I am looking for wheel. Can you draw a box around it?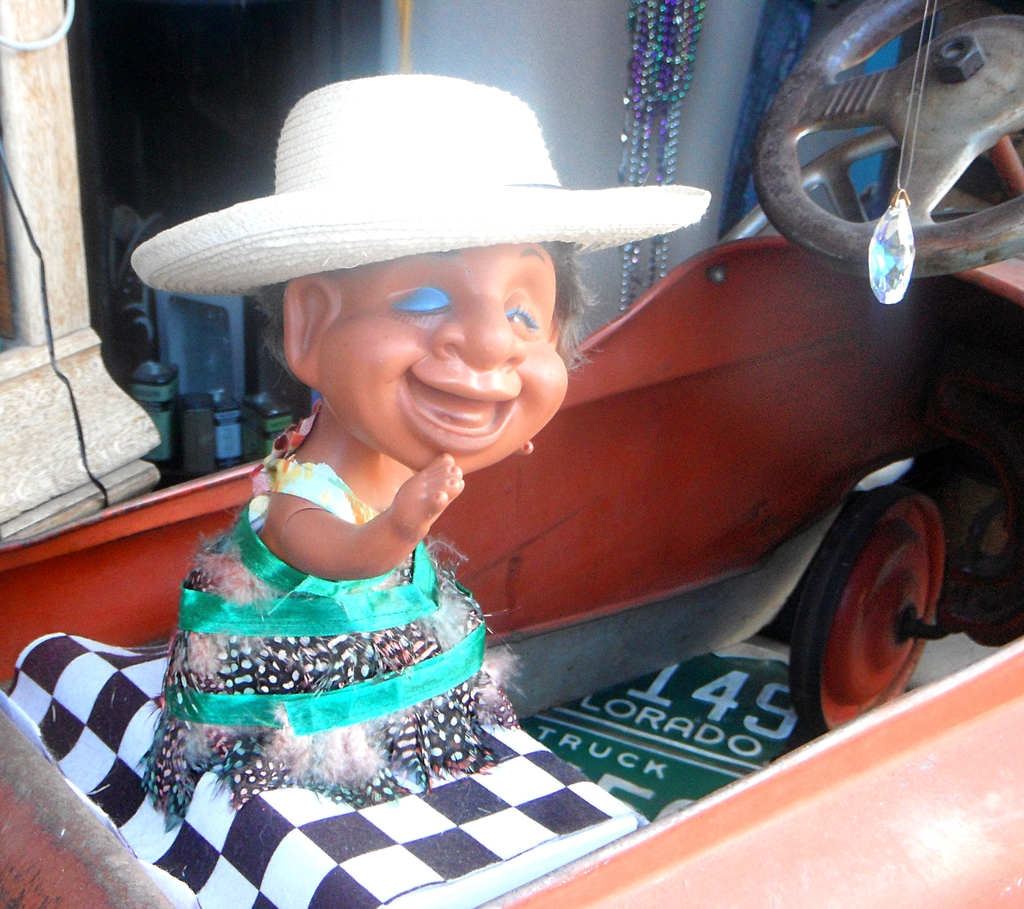
Sure, the bounding box is (807,488,977,722).
